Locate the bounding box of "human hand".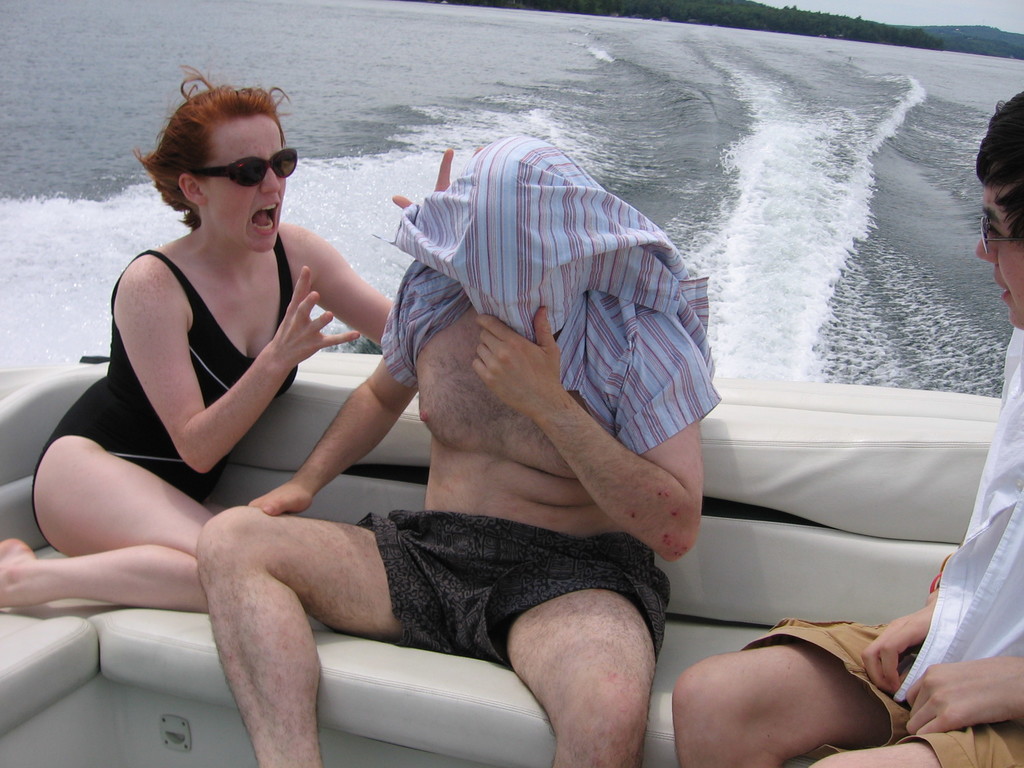
Bounding box: 858 598 938 696.
